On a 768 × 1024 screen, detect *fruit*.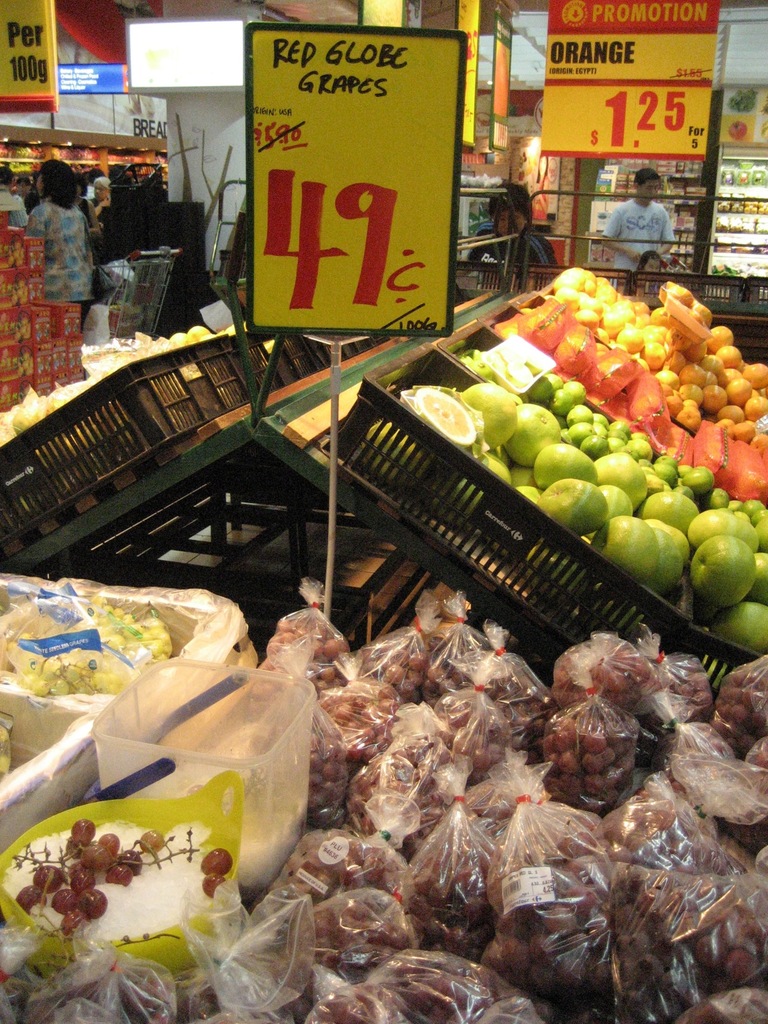
689/532/756/607.
